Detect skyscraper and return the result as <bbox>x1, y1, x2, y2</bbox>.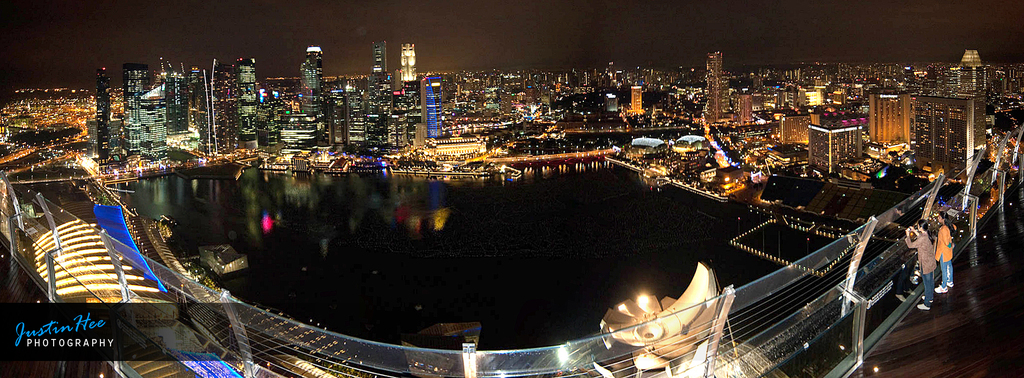
<bbox>705, 51, 728, 85</bbox>.
